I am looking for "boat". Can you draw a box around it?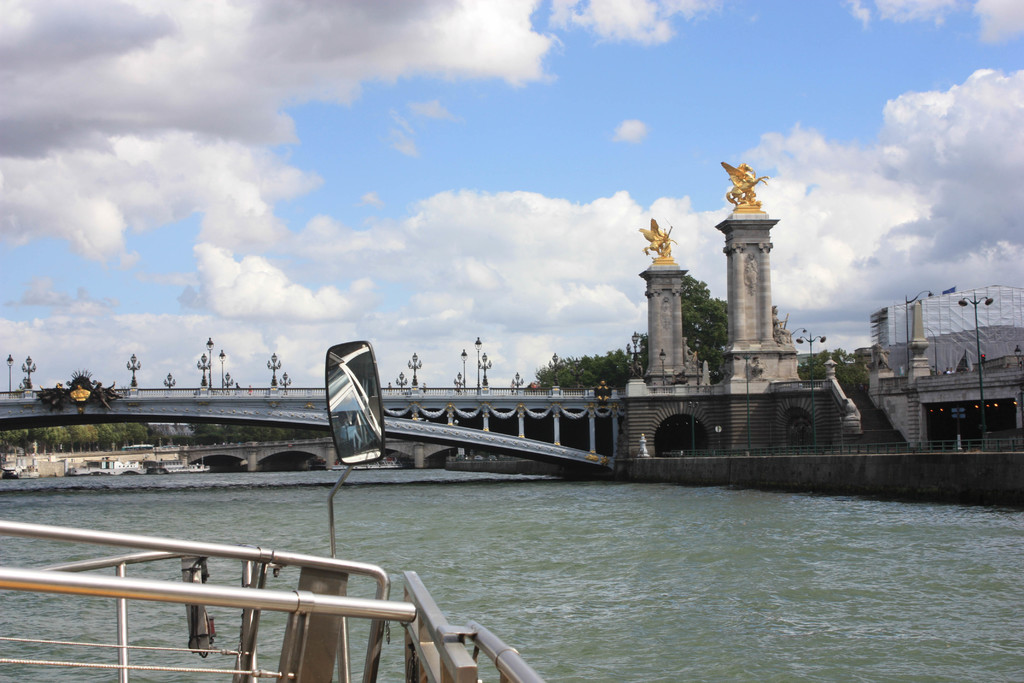
Sure, the bounding box is 330:454:403:470.
